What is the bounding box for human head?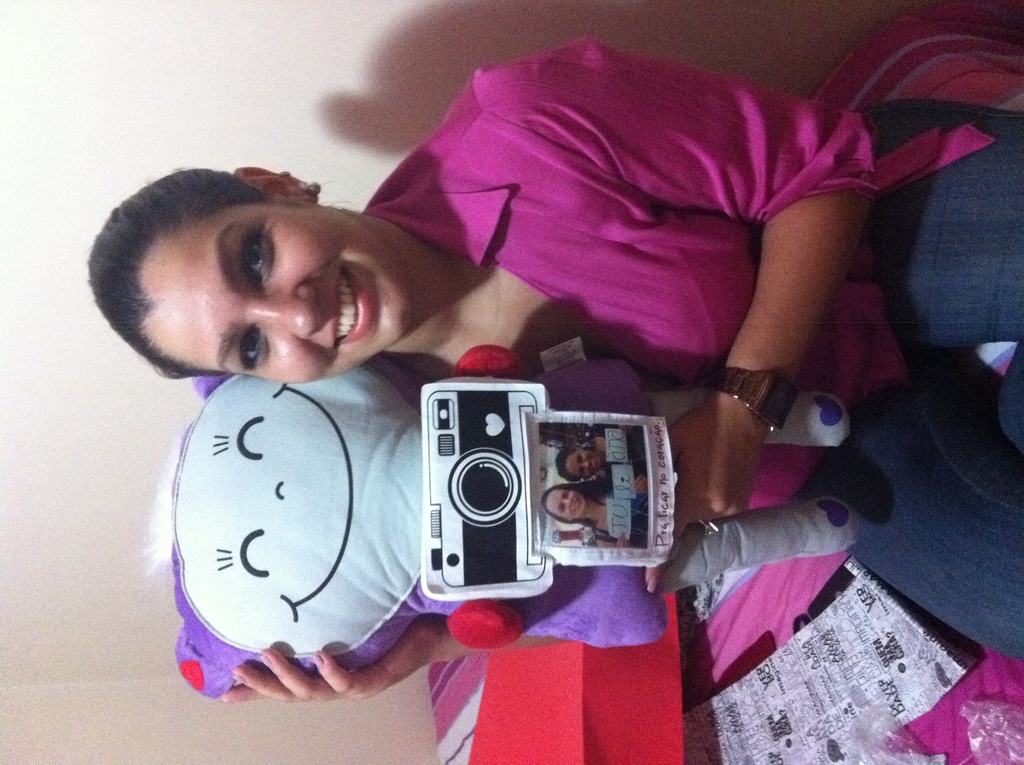
left=541, top=483, right=585, bottom=522.
